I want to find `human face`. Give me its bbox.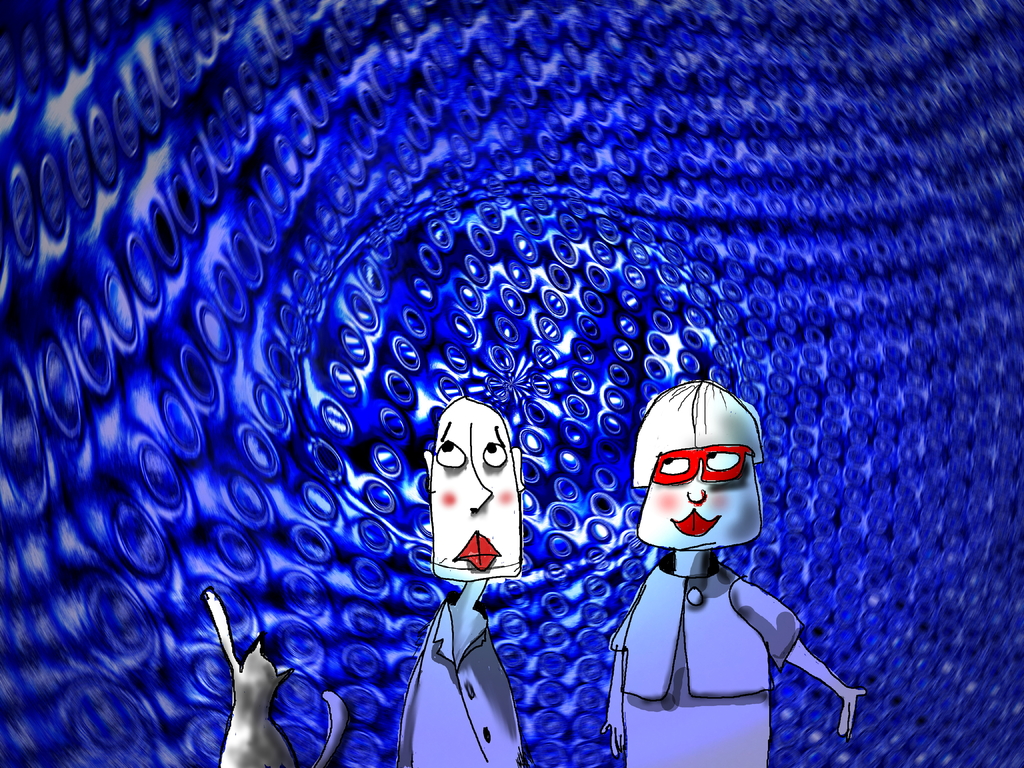
box(633, 379, 764, 550).
